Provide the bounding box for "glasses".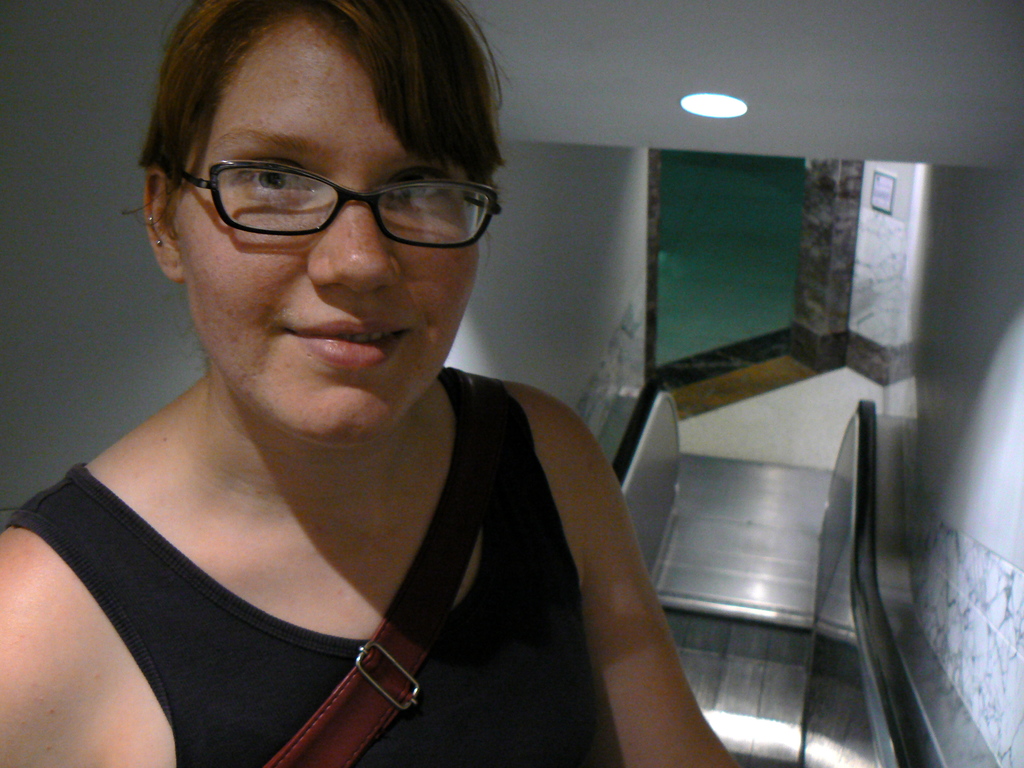
box=[167, 163, 502, 252].
